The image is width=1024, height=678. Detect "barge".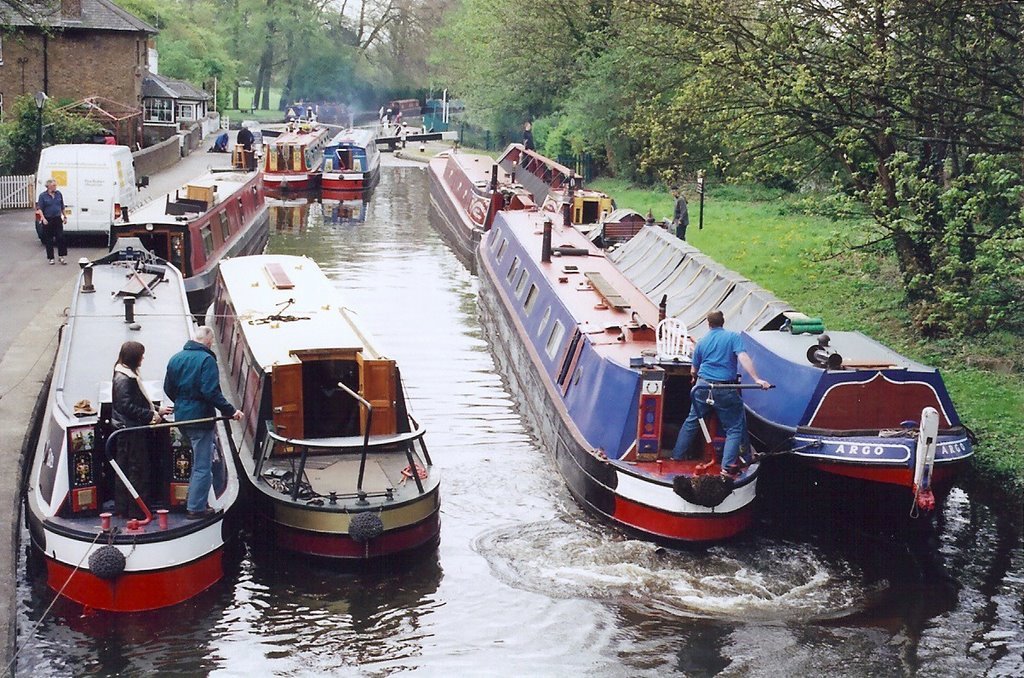
Detection: Rect(583, 207, 979, 544).
